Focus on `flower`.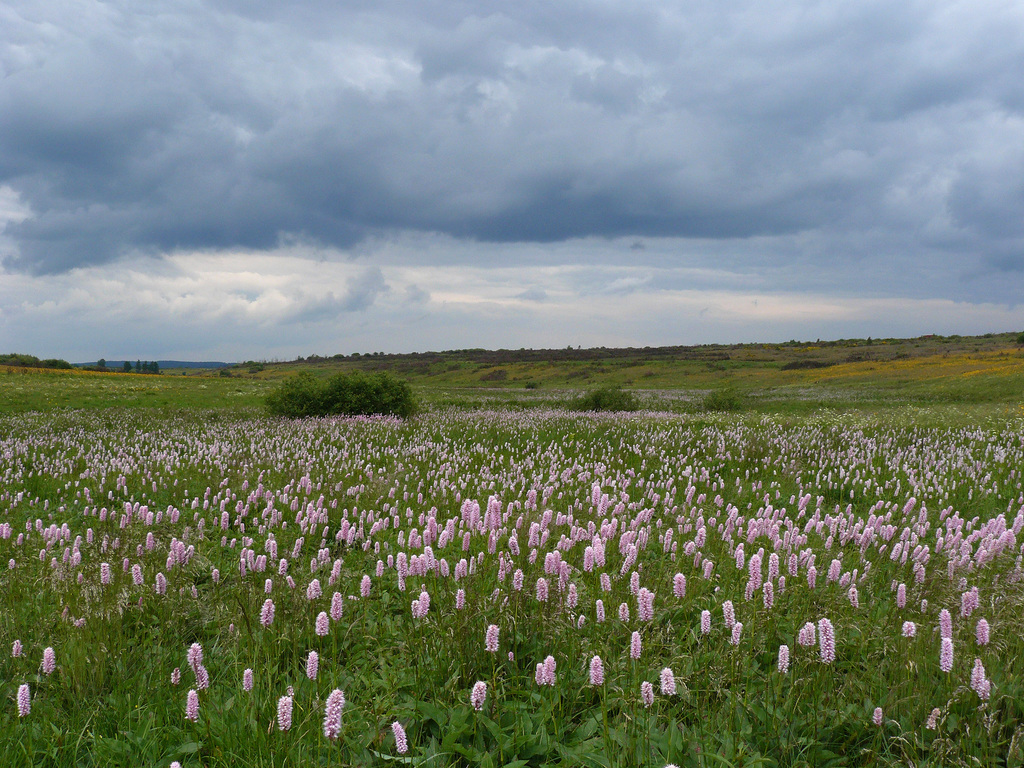
Focused at <region>779, 645, 790, 680</region>.
